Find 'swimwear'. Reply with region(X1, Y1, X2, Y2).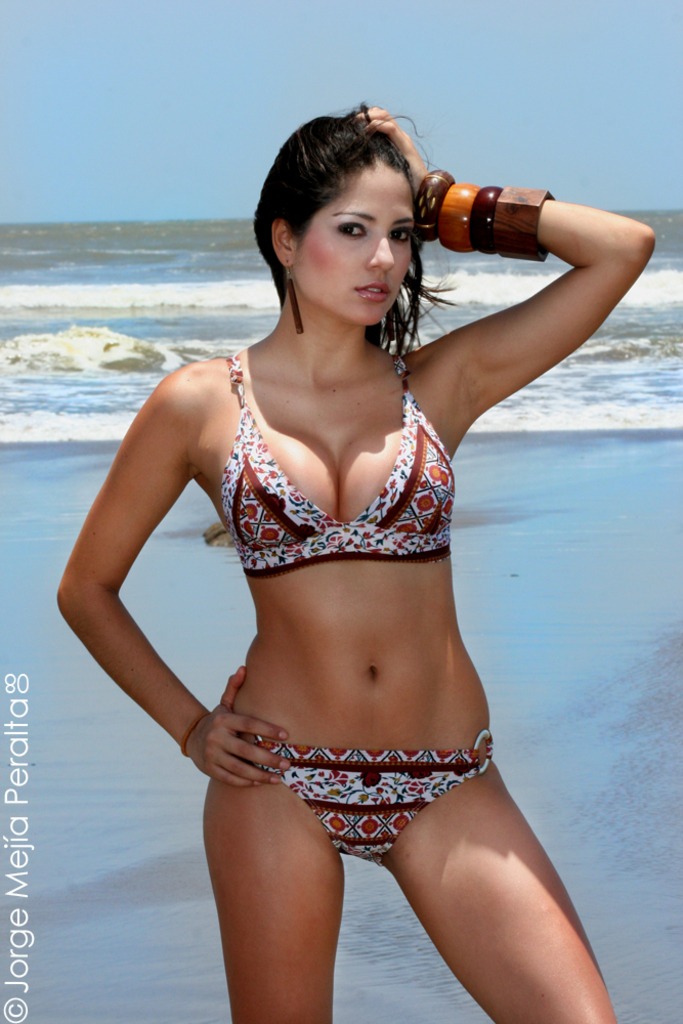
region(241, 723, 512, 870).
